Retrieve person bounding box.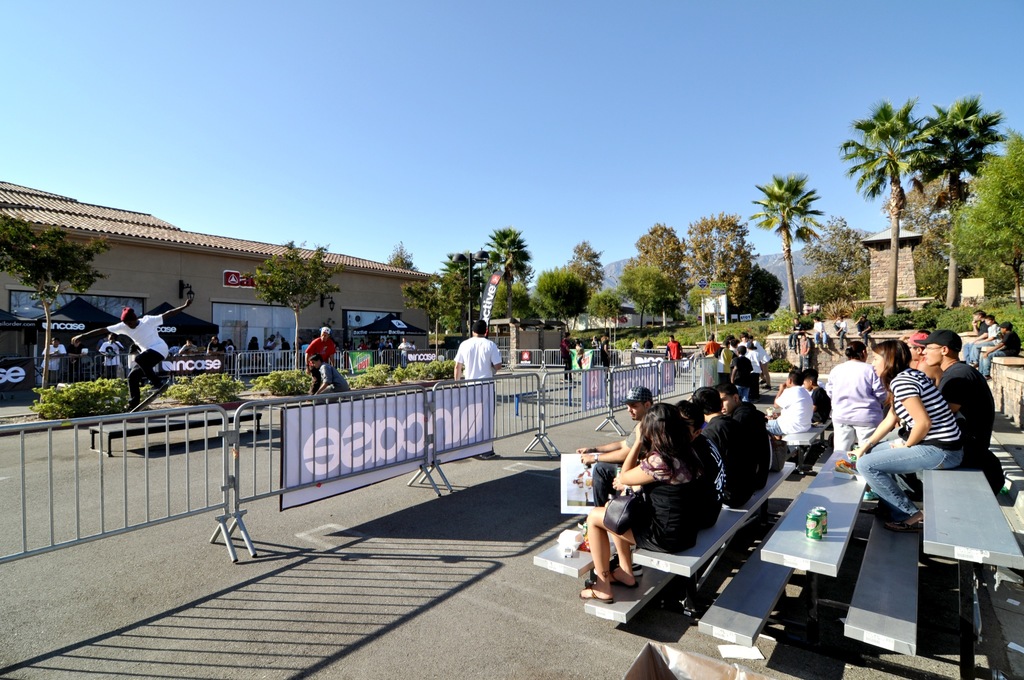
Bounding box: <region>312, 355, 349, 394</region>.
